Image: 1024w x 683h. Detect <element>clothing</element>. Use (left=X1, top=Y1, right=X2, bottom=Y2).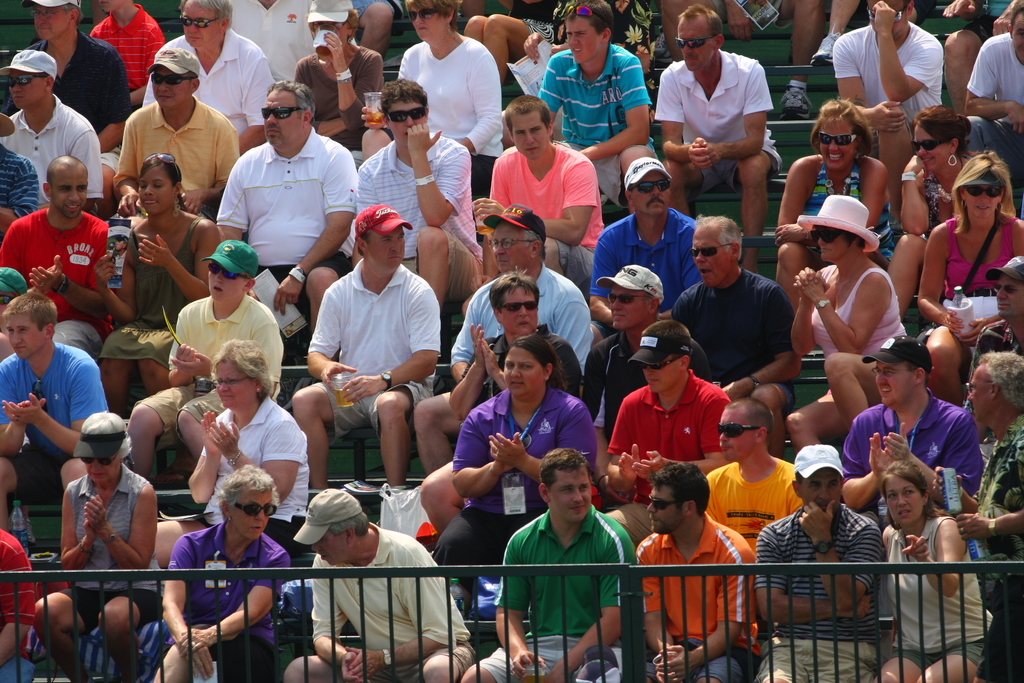
(left=653, top=43, right=785, bottom=199).
